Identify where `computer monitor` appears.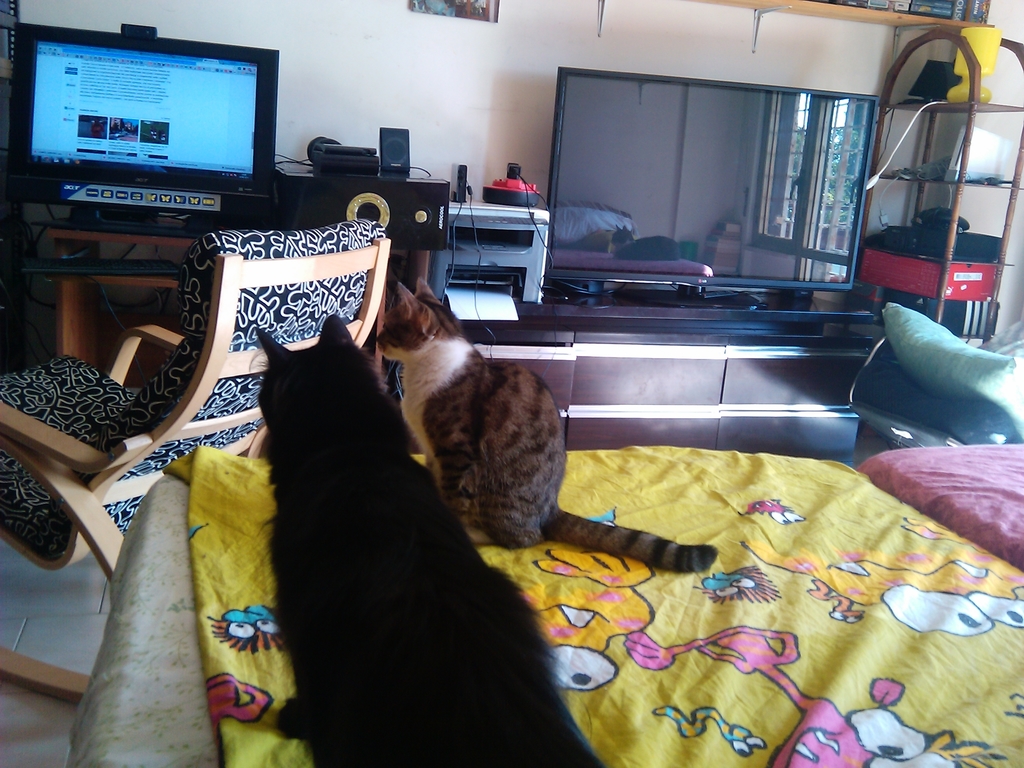
Appears at 13:23:269:205.
